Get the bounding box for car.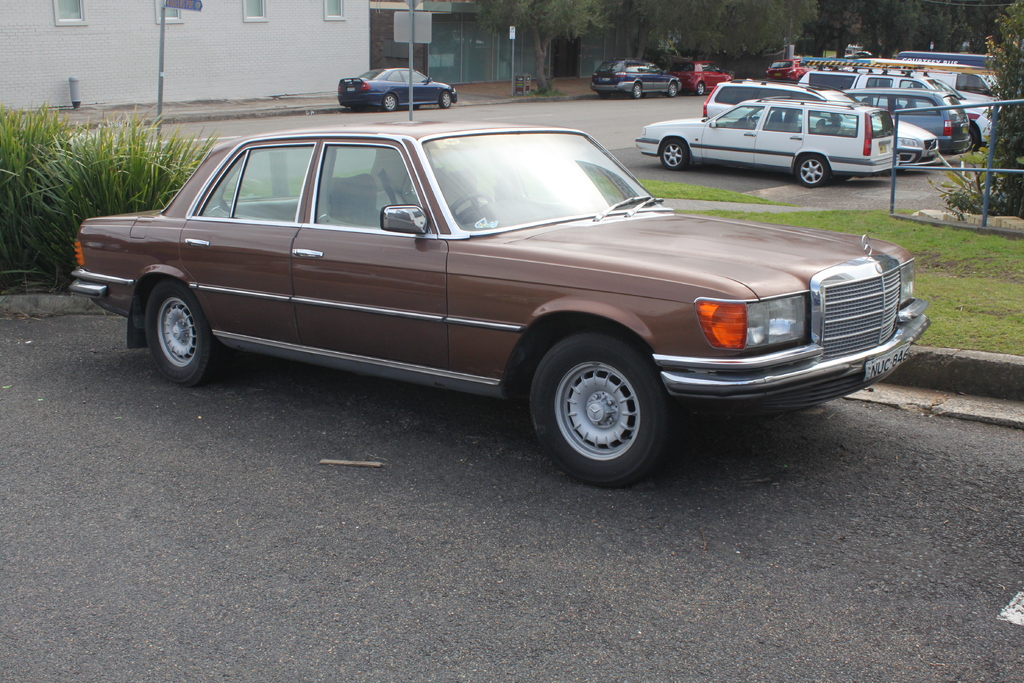
left=339, top=70, right=457, bottom=112.
